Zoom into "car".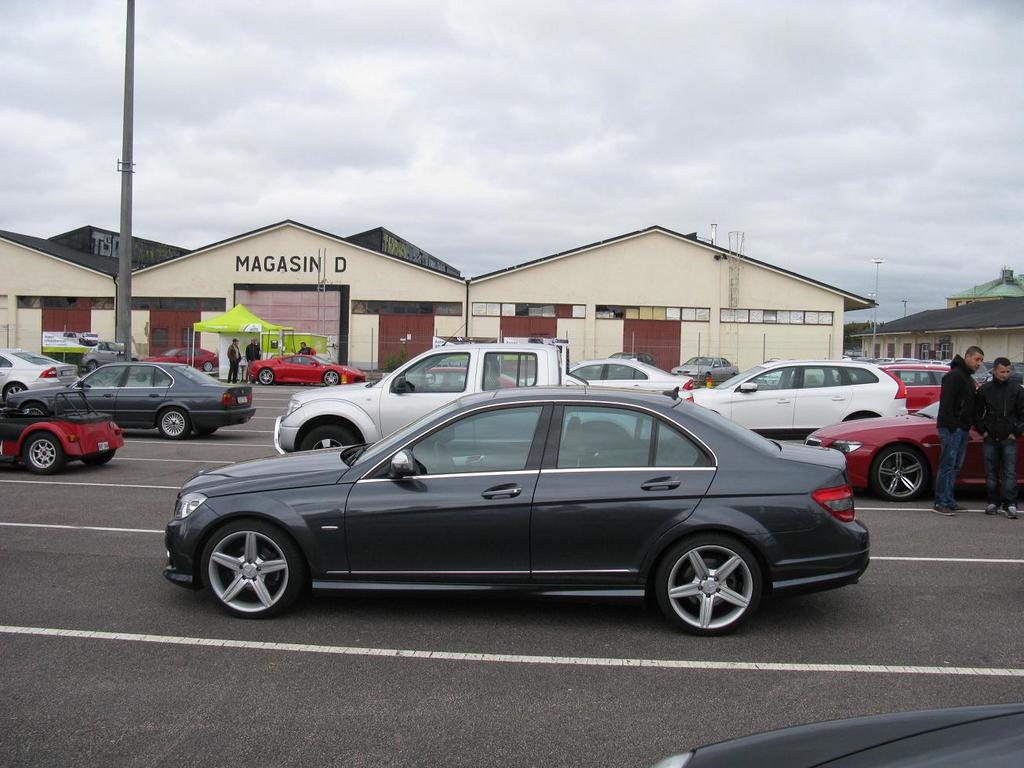
Zoom target: <region>0, 392, 129, 476</region>.
